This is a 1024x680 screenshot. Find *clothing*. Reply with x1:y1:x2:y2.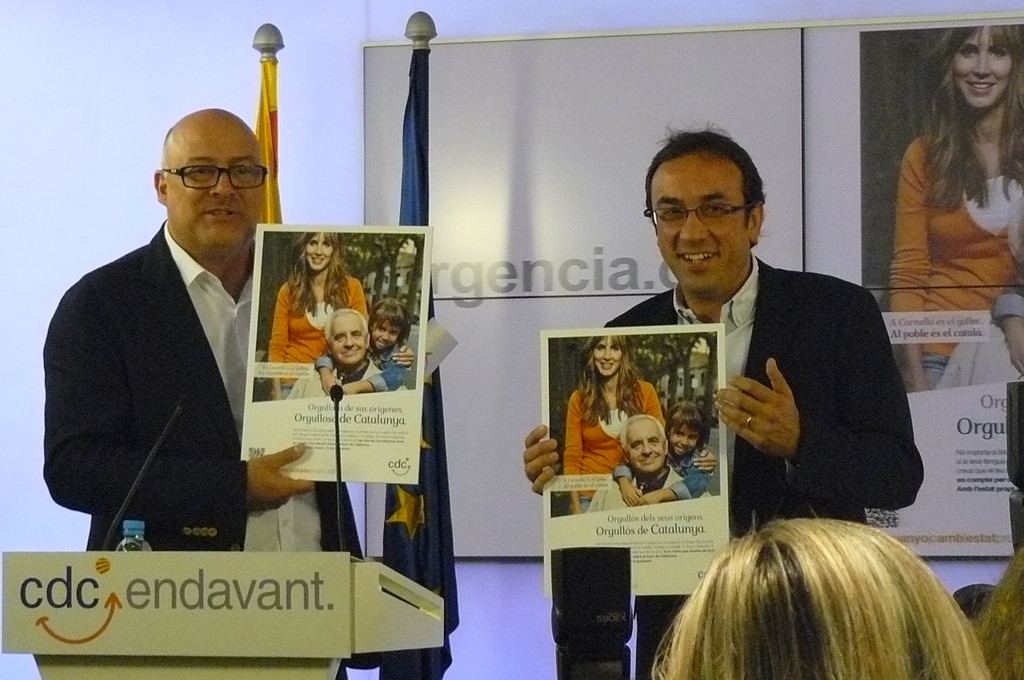
281:362:399:399.
